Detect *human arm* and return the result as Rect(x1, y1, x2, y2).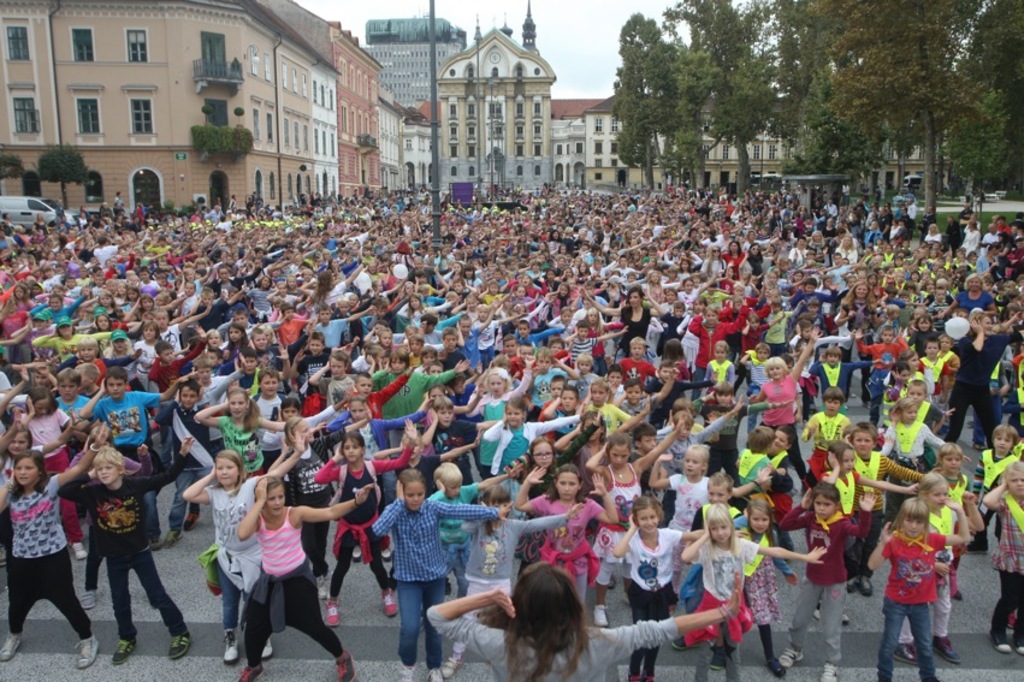
Rect(635, 415, 686, 472).
